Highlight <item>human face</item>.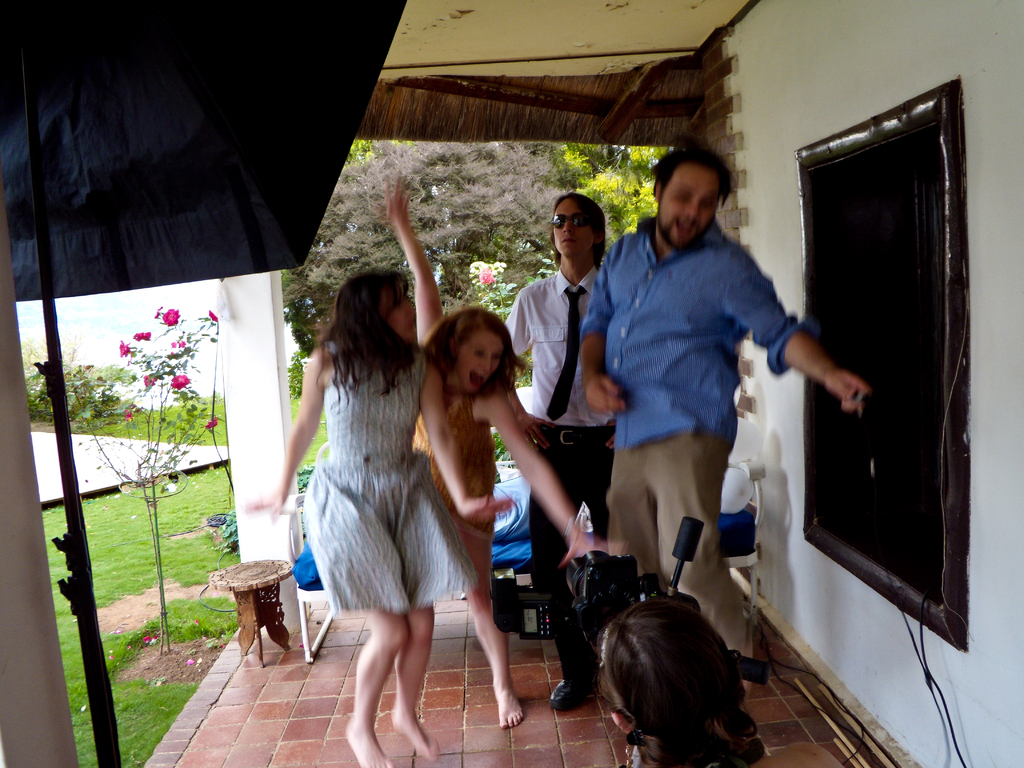
Highlighted region: box=[426, 314, 511, 399].
